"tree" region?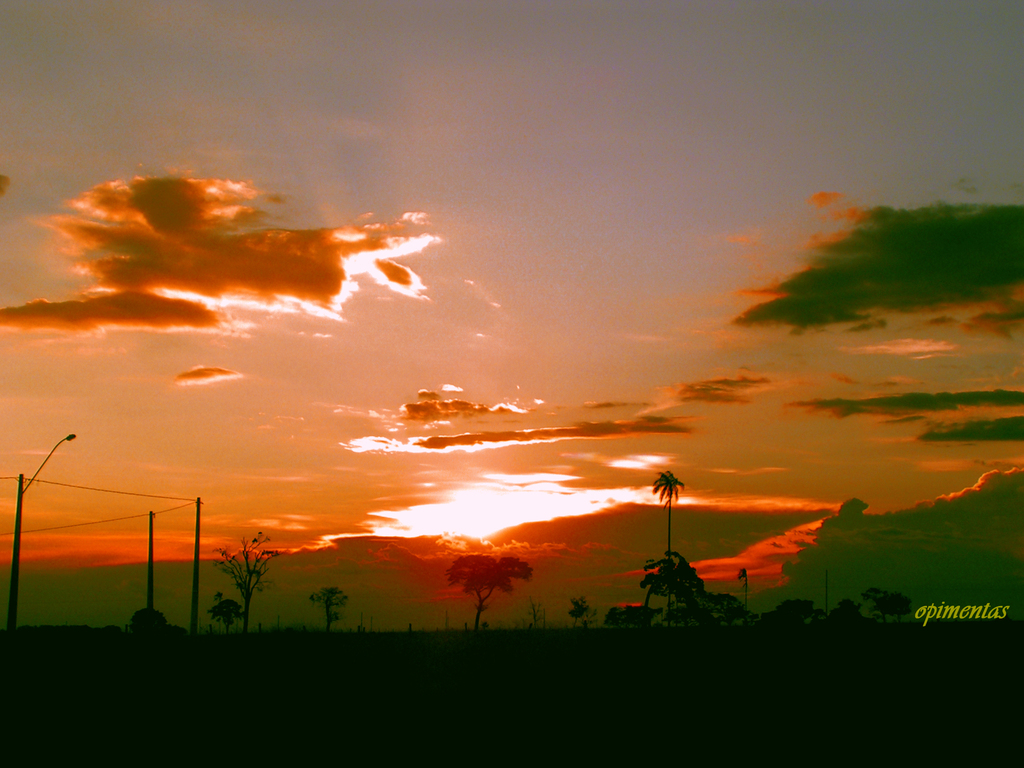
648, 471, 684, 621
